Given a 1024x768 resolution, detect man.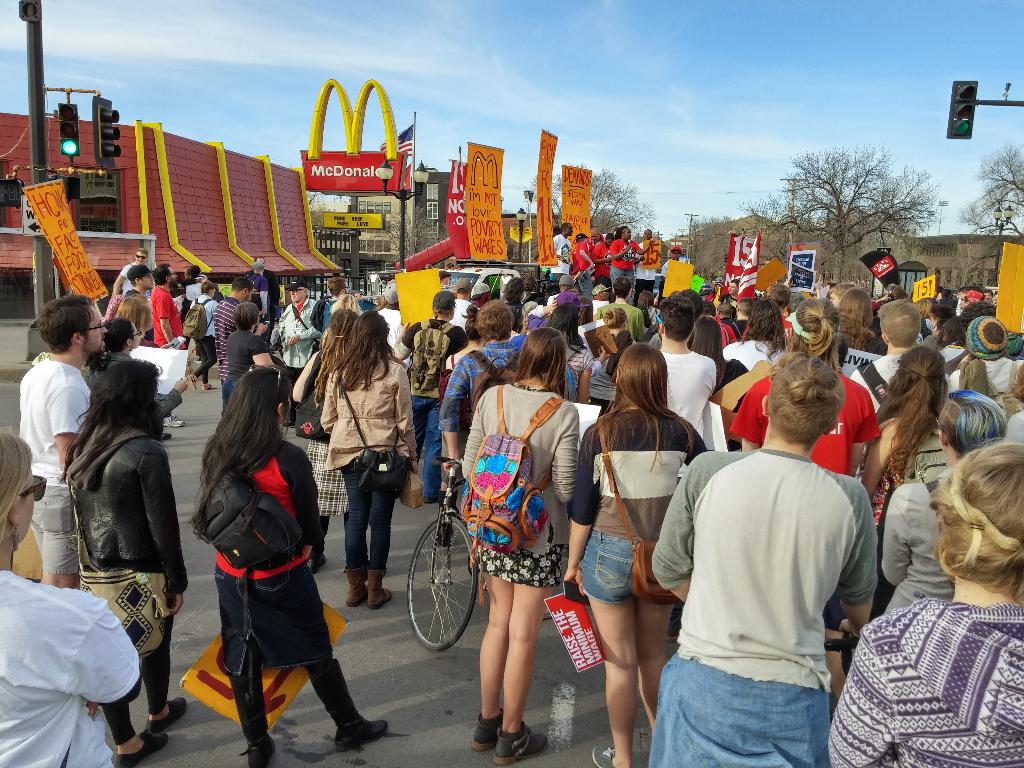
box(112, 244, 149, 299).
